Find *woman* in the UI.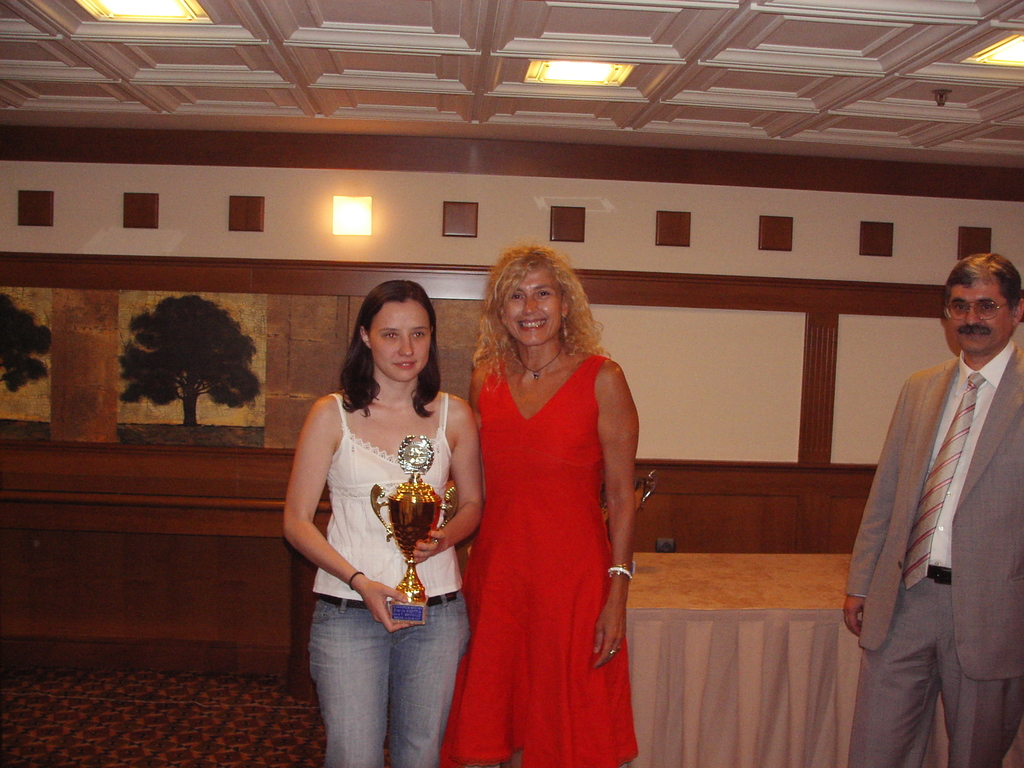
UI element at select_region(465, 244, 644, 767).
